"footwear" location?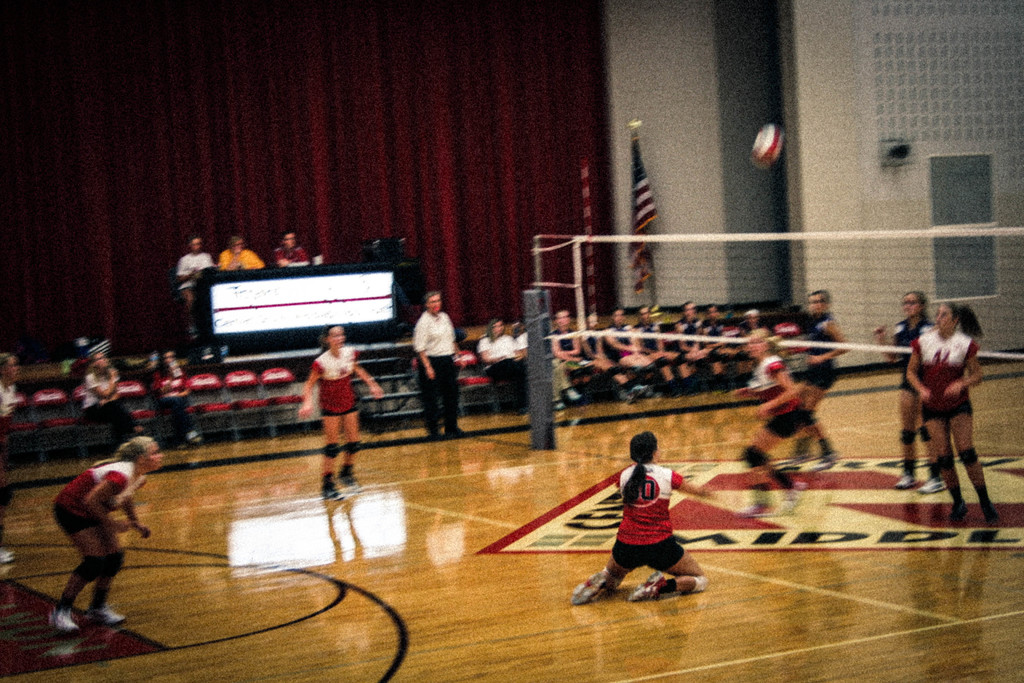
(568,386,580,399)
